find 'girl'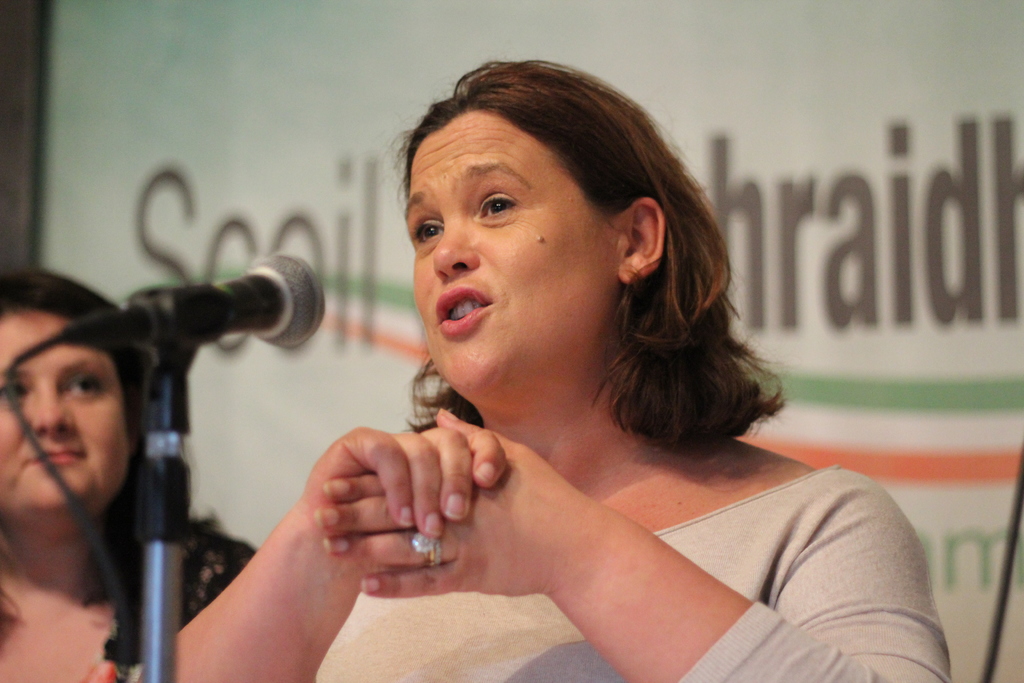
bbox=(136, 53, 957, 682)
